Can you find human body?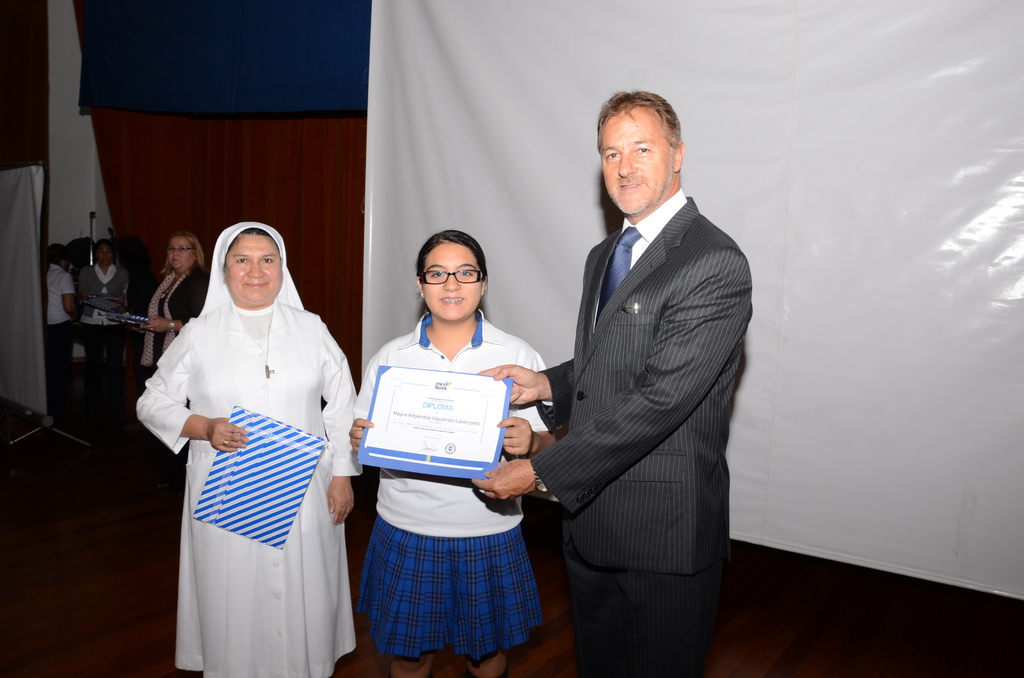
Yes, bounding box: [127,238,205,369].
